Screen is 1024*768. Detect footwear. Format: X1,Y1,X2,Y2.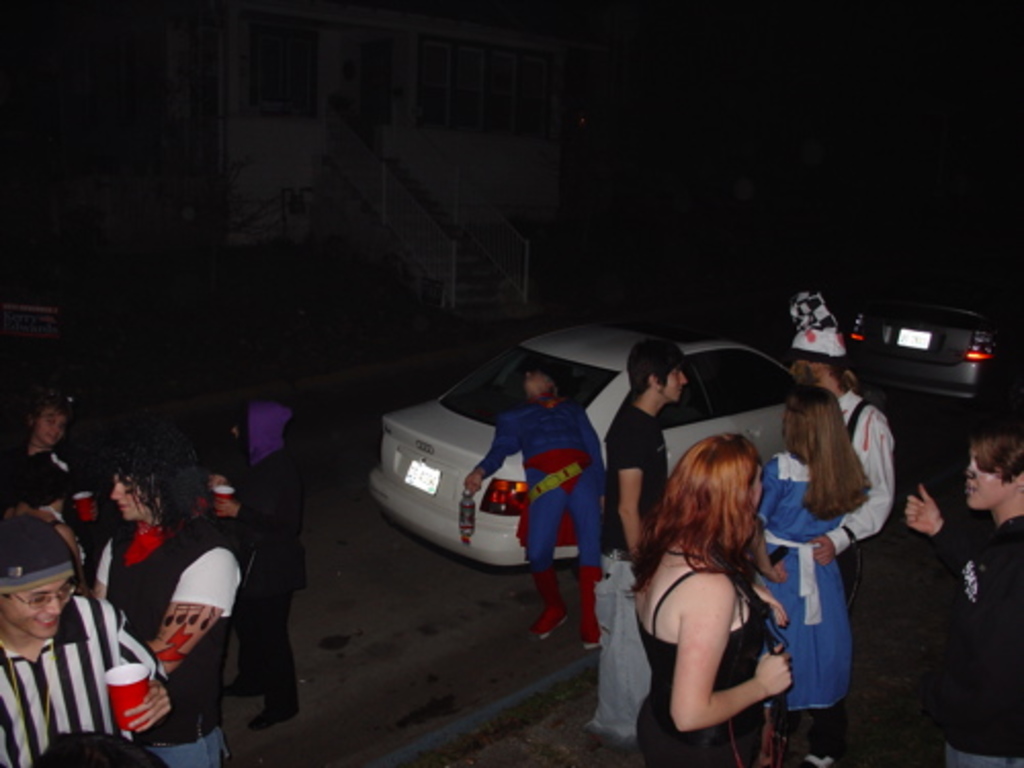
528,569,569,639.
